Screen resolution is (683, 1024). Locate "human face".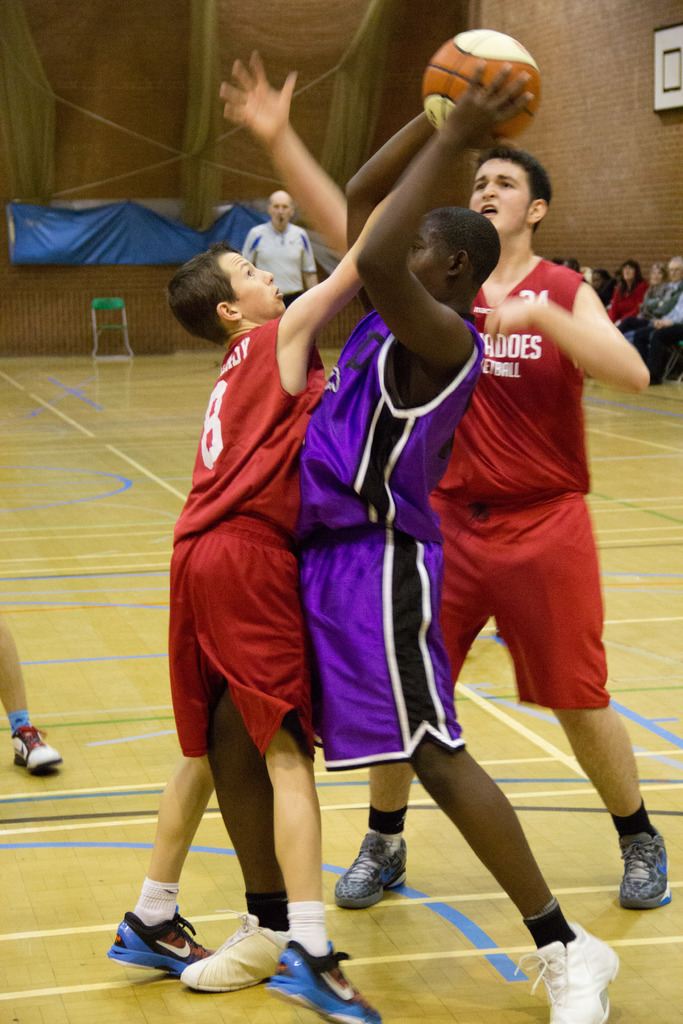
left=407, top=211, right=456, bottom=295.
